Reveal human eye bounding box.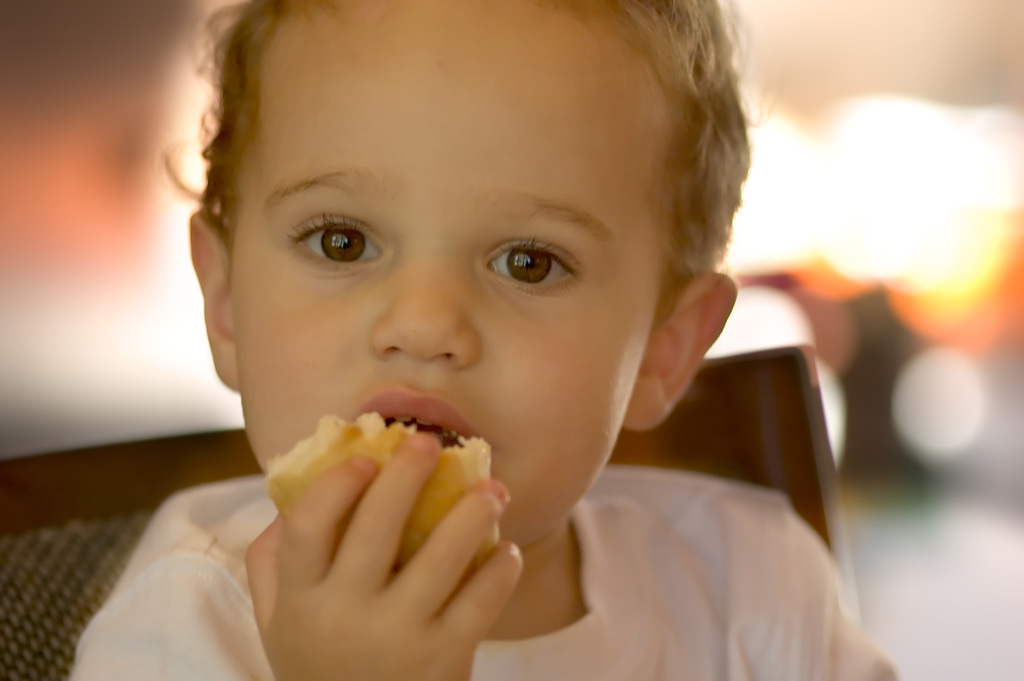
Revealed: (281,208,387,273).
